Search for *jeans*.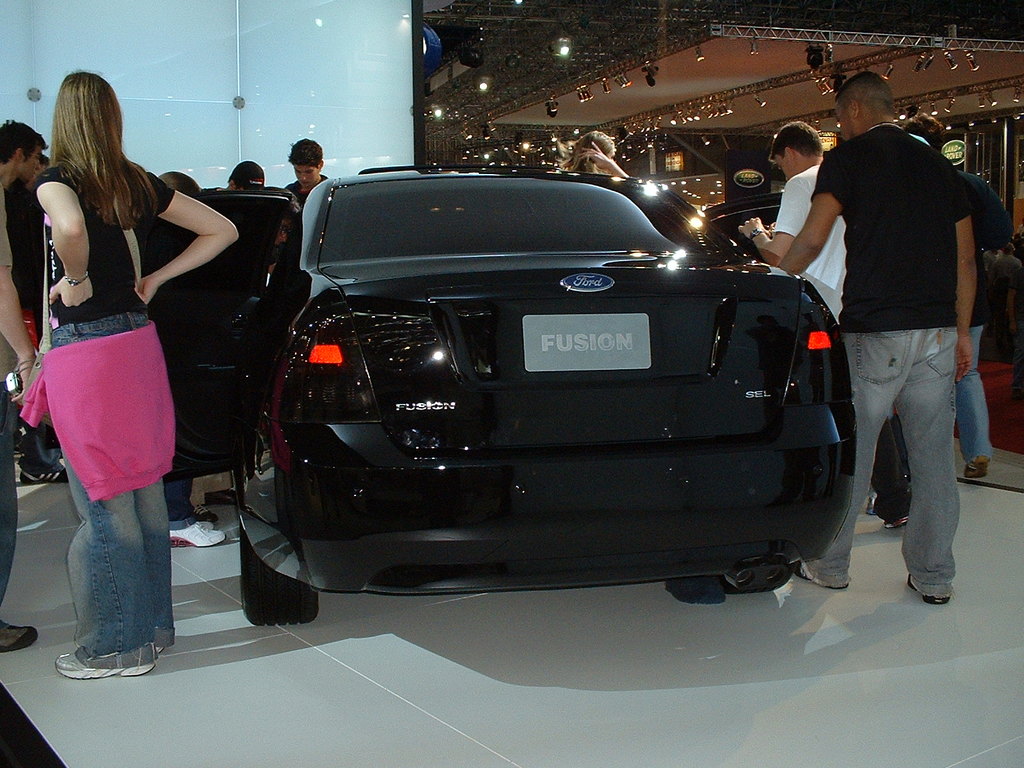
Found at <region>0, 381, 17, 609</region>.
